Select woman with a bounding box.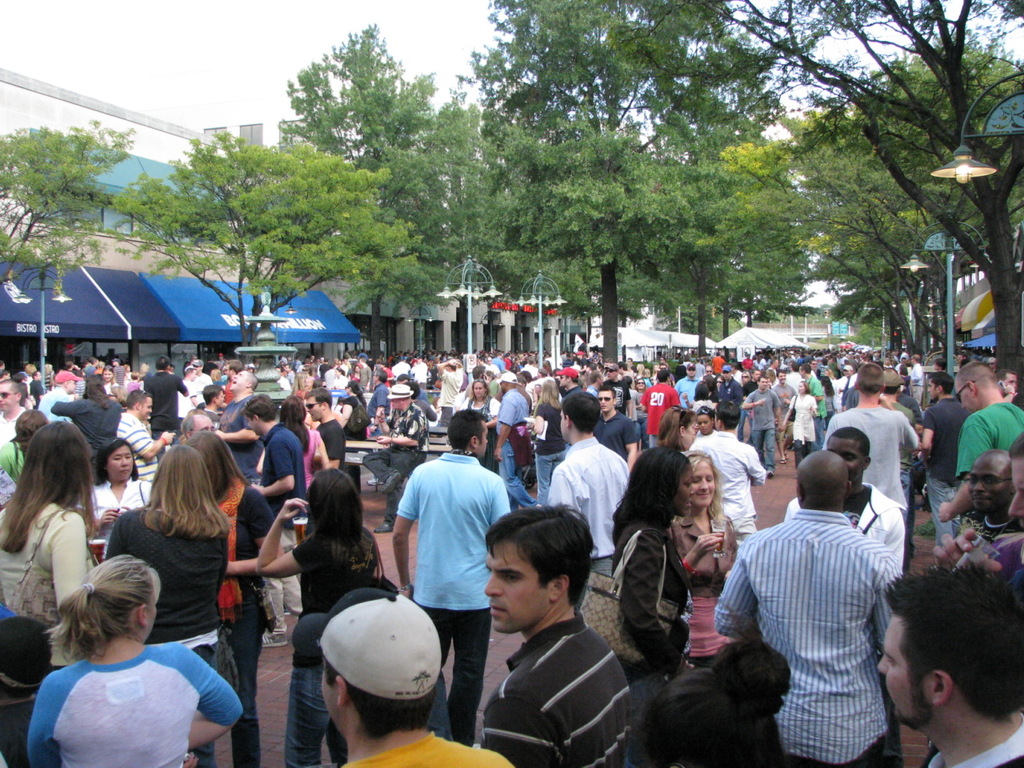
locate(274, 394, 336, 490).
